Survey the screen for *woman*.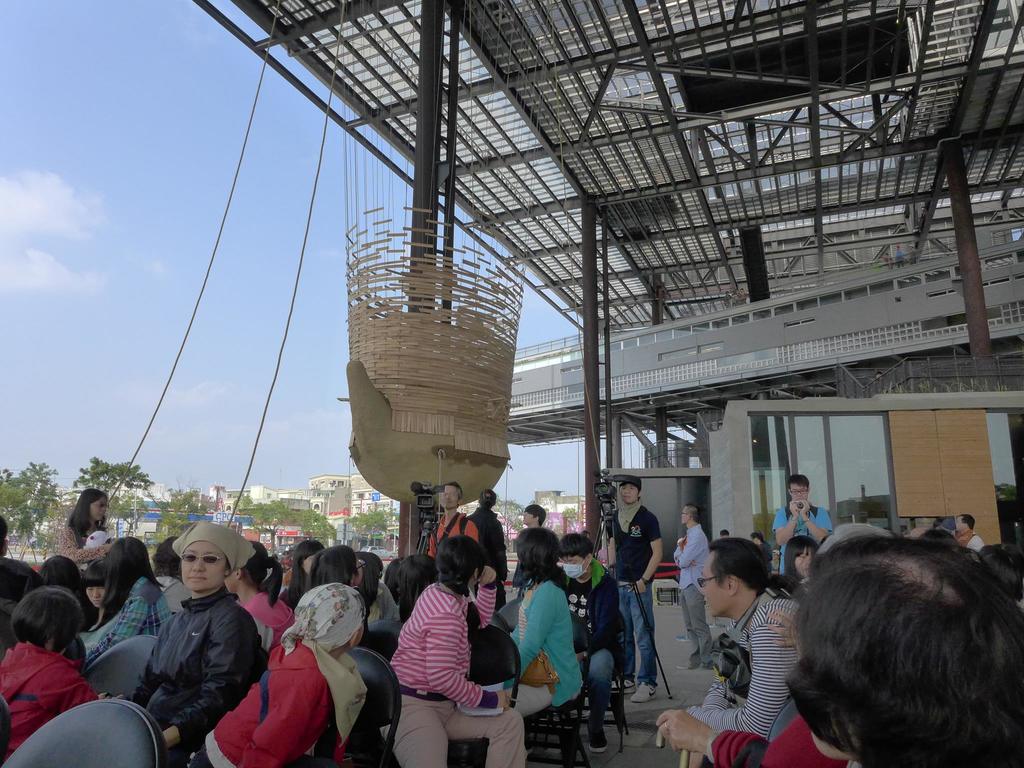
Survey found: left=221, top=540, right=296, bottom=652.
